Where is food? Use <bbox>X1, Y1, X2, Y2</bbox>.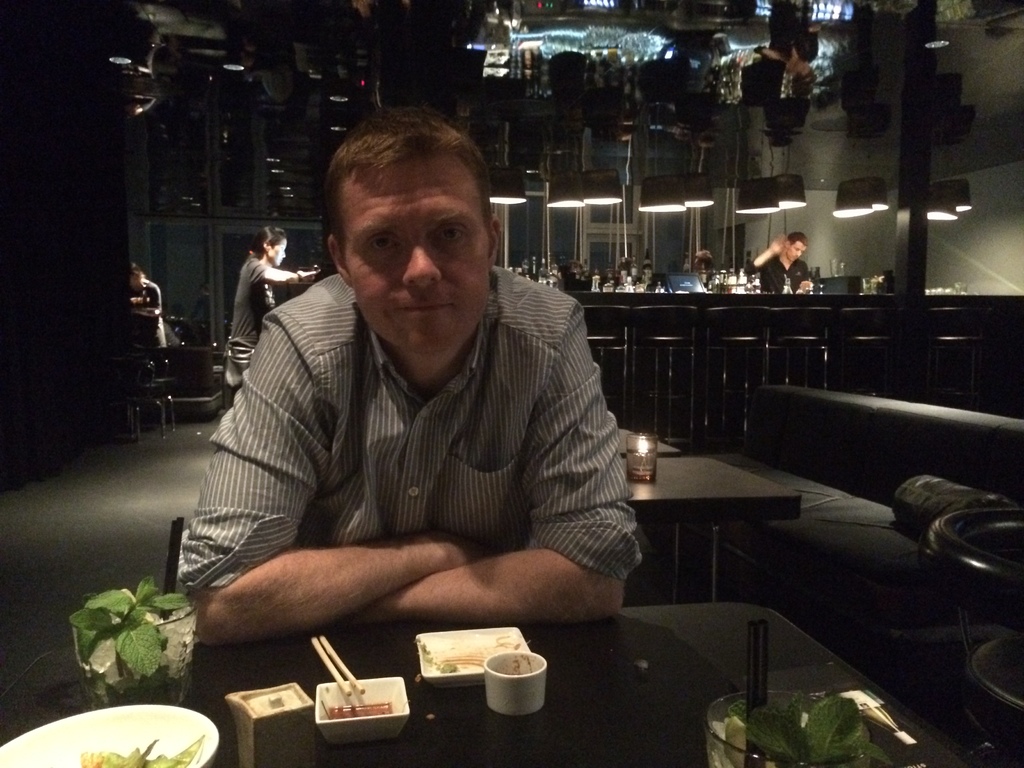
<bbox>81, 737, 202, 767</bbox>.
